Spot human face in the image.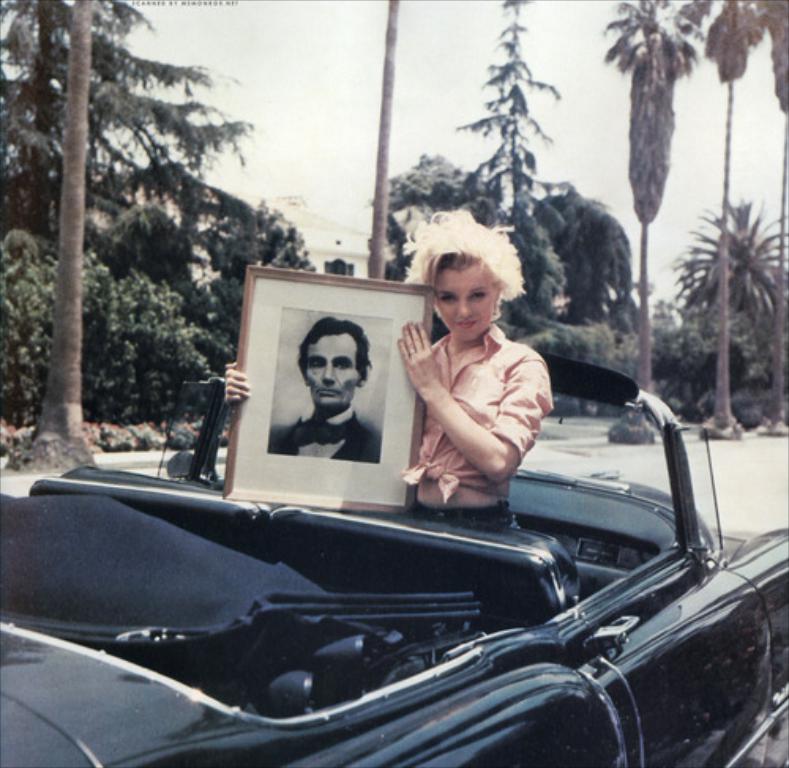
human face found at <bbox>428, 255, 502, 347</bbox>.
